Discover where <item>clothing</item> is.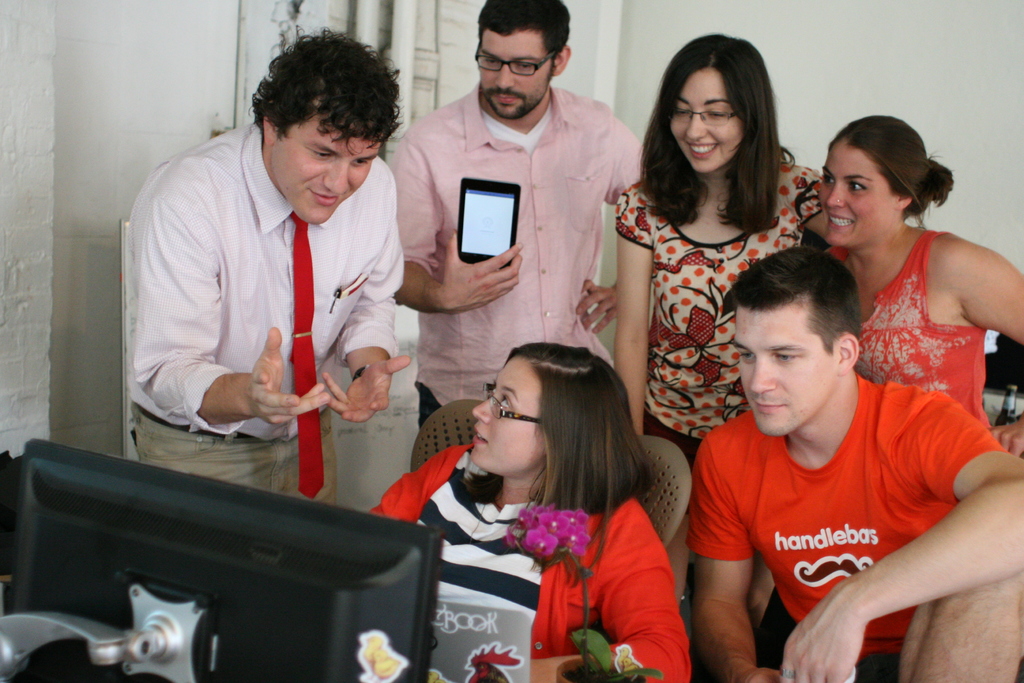
Discovered at detection(367, 434, 690, 682).
